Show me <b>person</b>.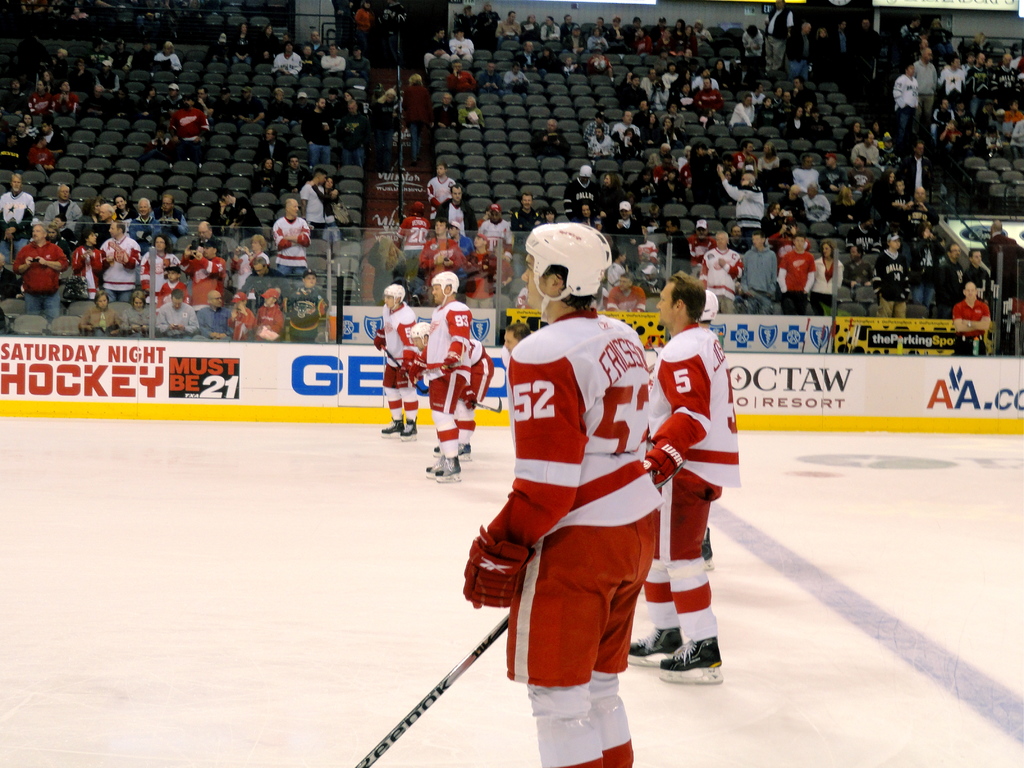
<b>person</b> is here: detection(397, 209, 430, 278).
